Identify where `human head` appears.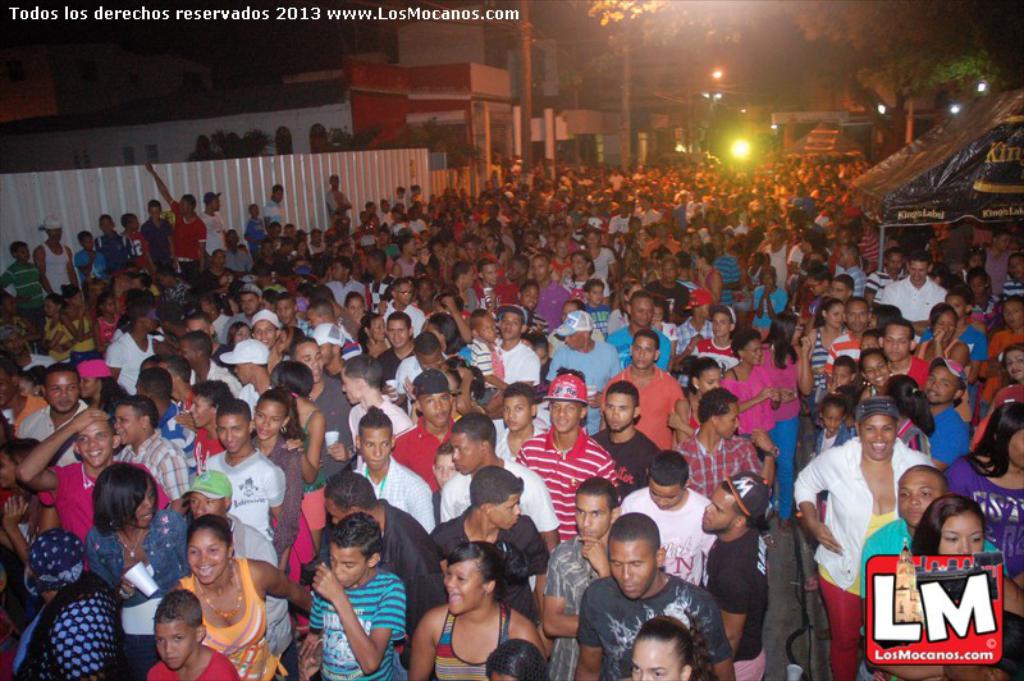
Appears at select_region(530, 253, 550, 278).
